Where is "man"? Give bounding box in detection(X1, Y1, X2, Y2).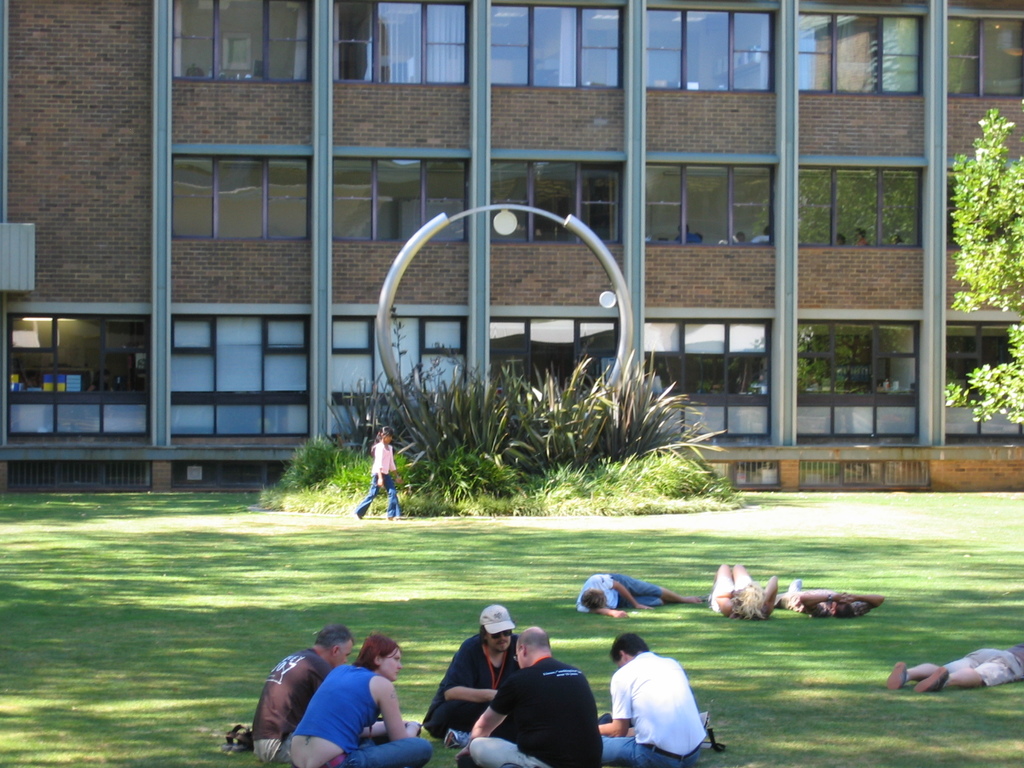
detection(424, 605, 524, 749).
